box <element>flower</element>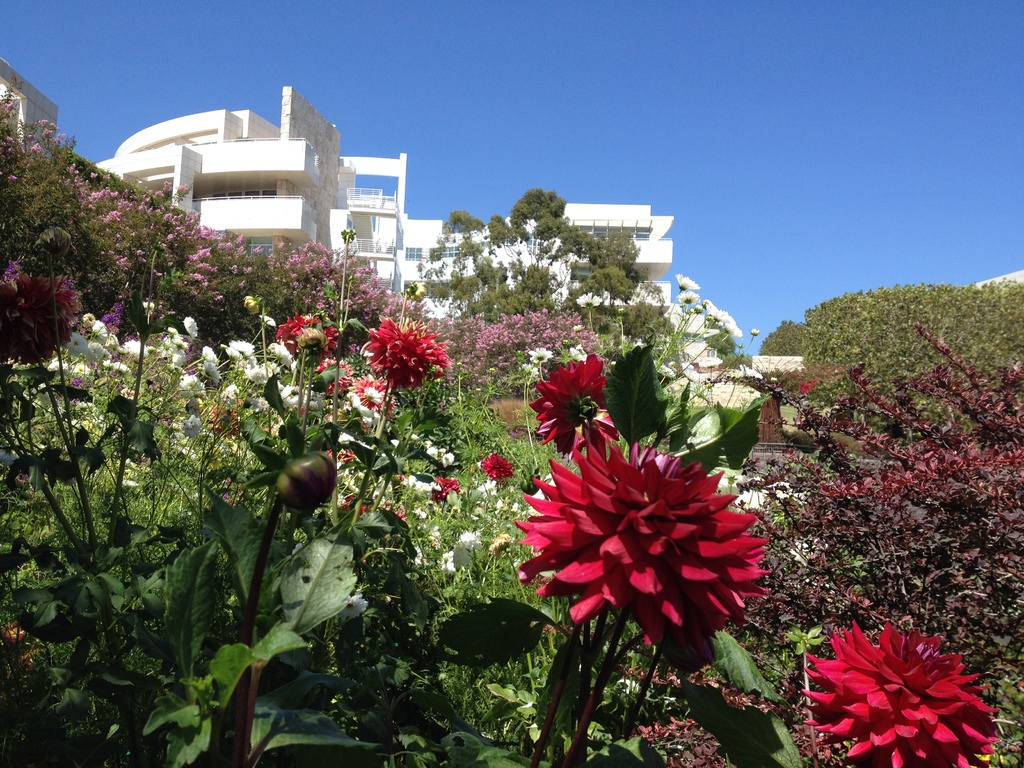
x1=512, y1=430, x2=782, y2=664
